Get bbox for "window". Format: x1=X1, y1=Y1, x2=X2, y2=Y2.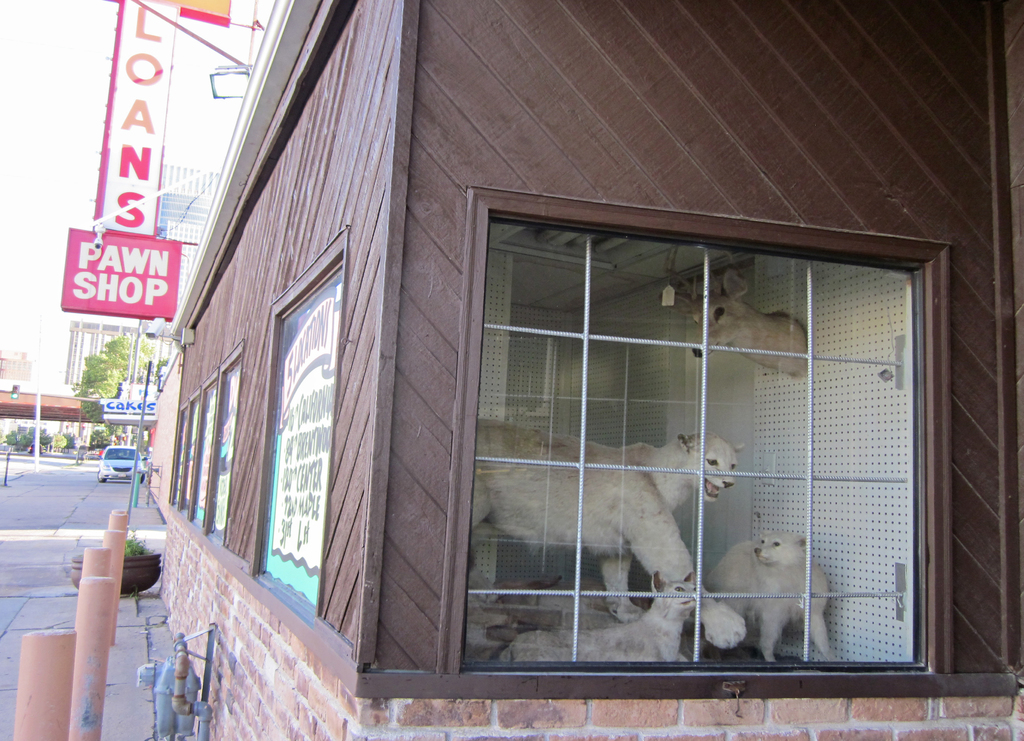
x1=178, y1=385, x2=202, y2=506.
